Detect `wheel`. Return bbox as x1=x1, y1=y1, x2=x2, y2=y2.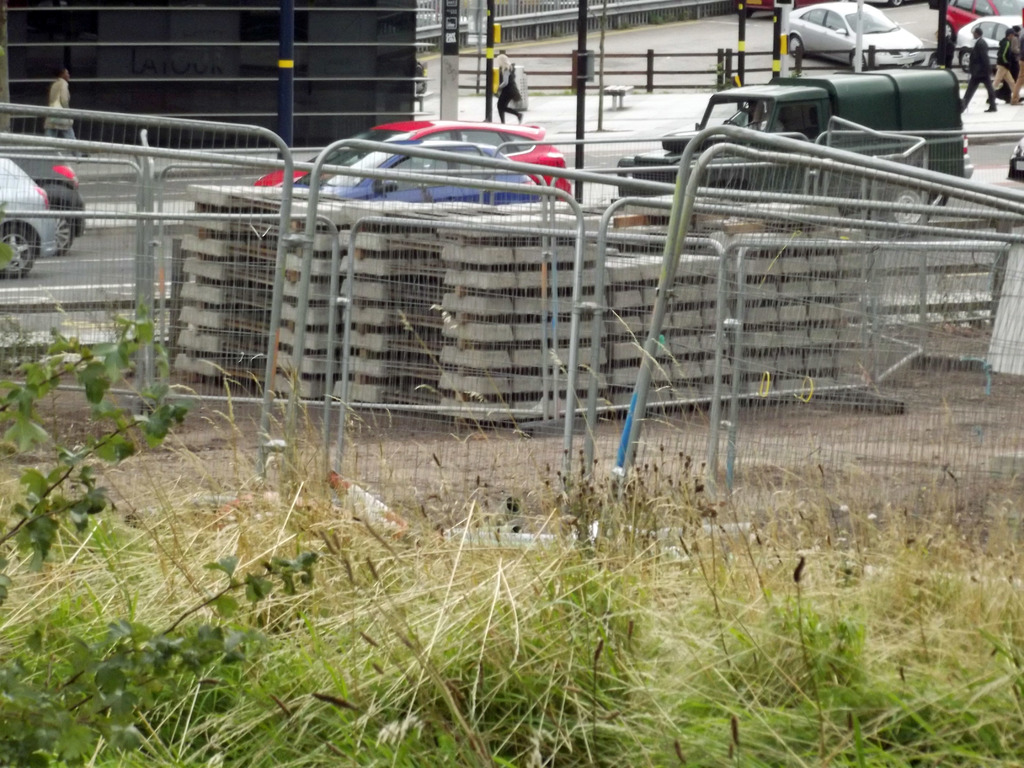
x1=0, y1=222, x2=40, y2=278.
